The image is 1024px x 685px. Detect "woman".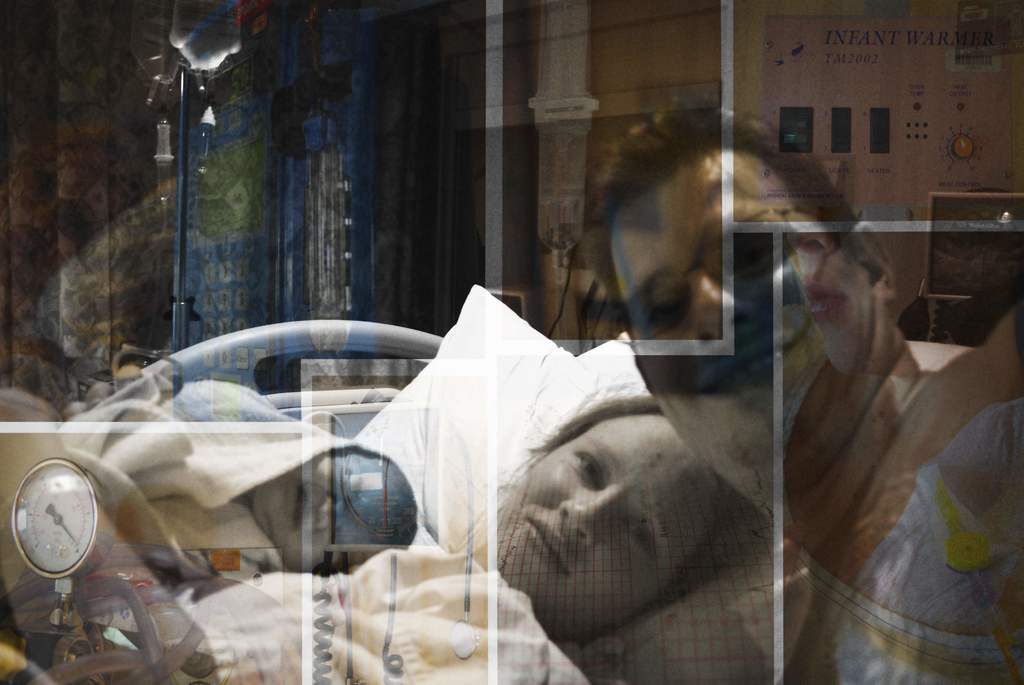
Detection: 0 397 758 684.
